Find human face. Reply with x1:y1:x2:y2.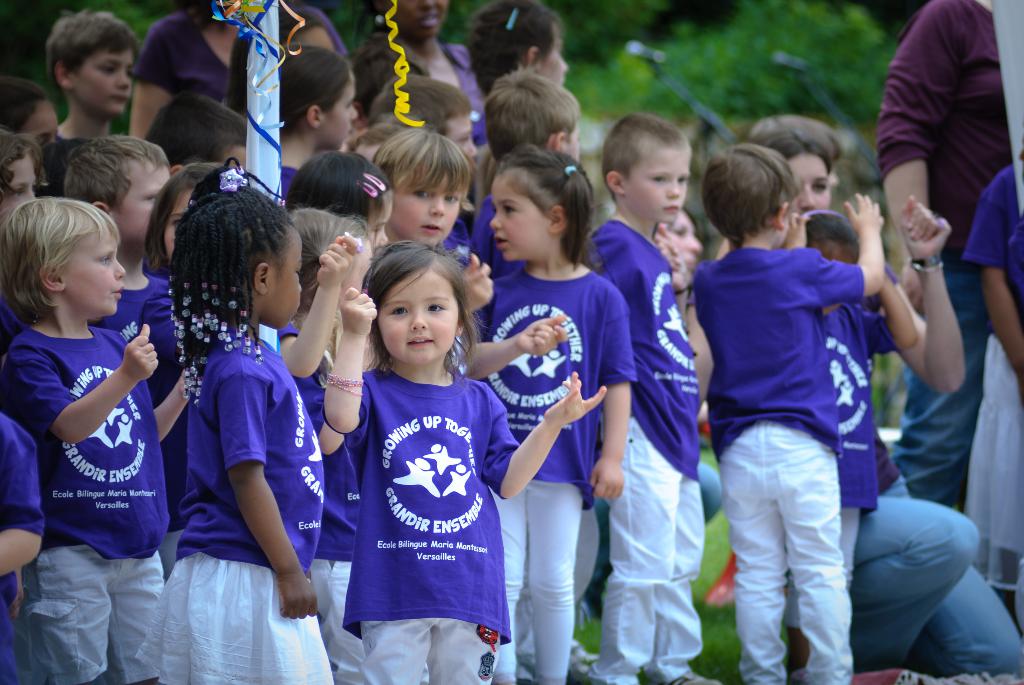
70:46:135:111.
